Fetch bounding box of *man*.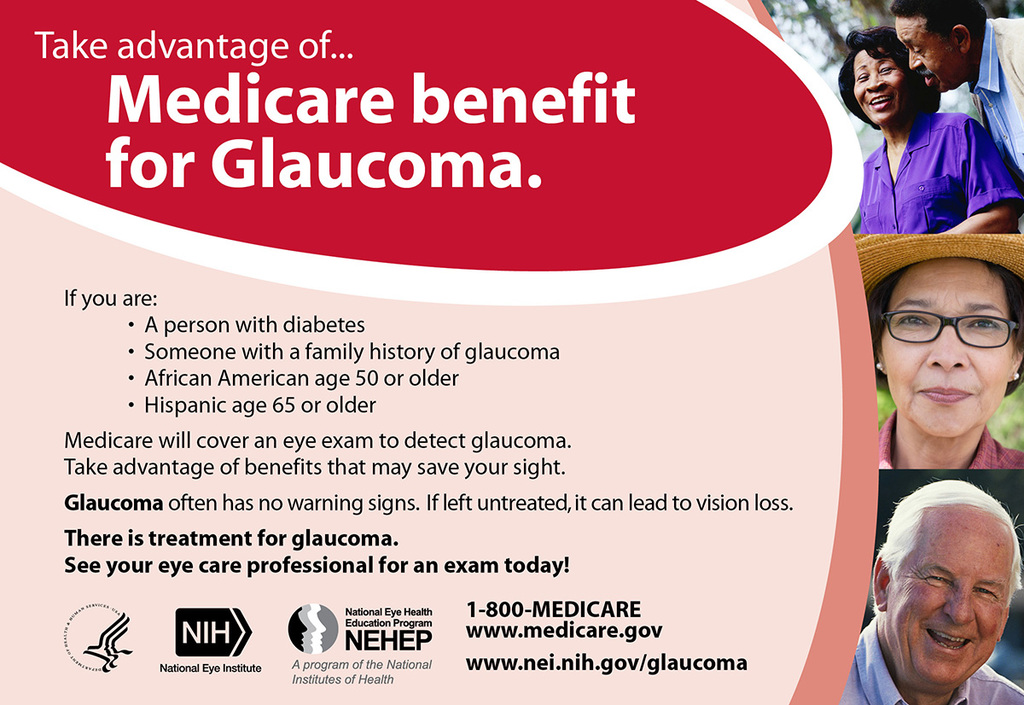
Bbox: (837,435,1023,704).
